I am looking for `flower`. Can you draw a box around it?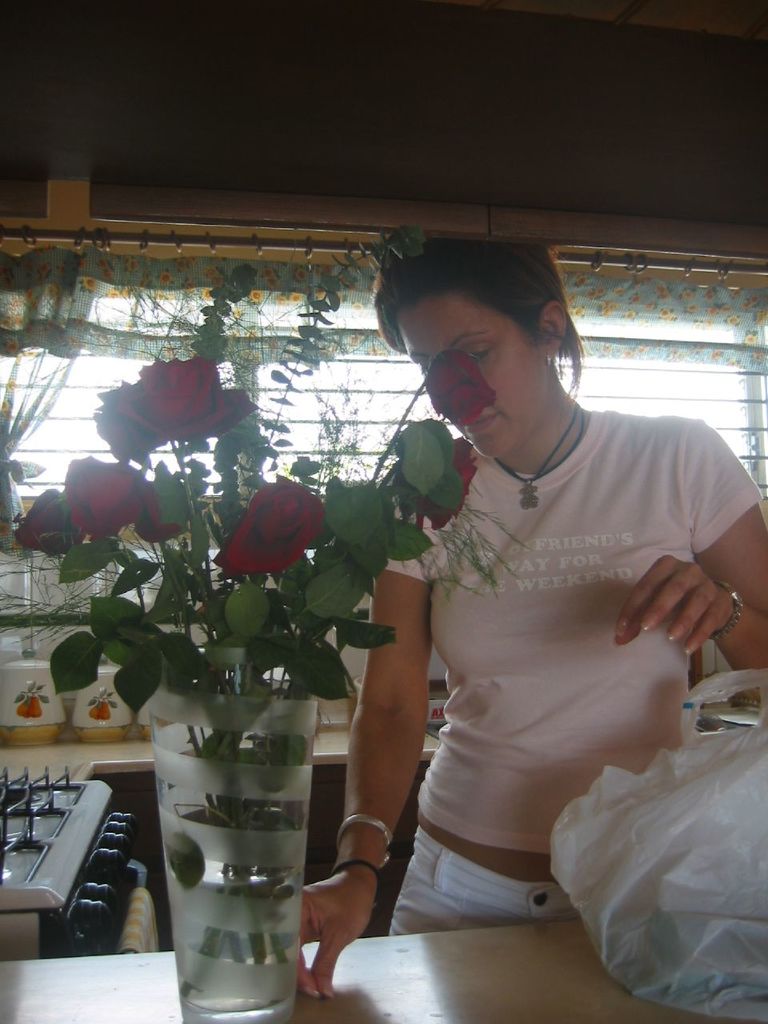
Sure, the bounding box is 414:427:486:542.
